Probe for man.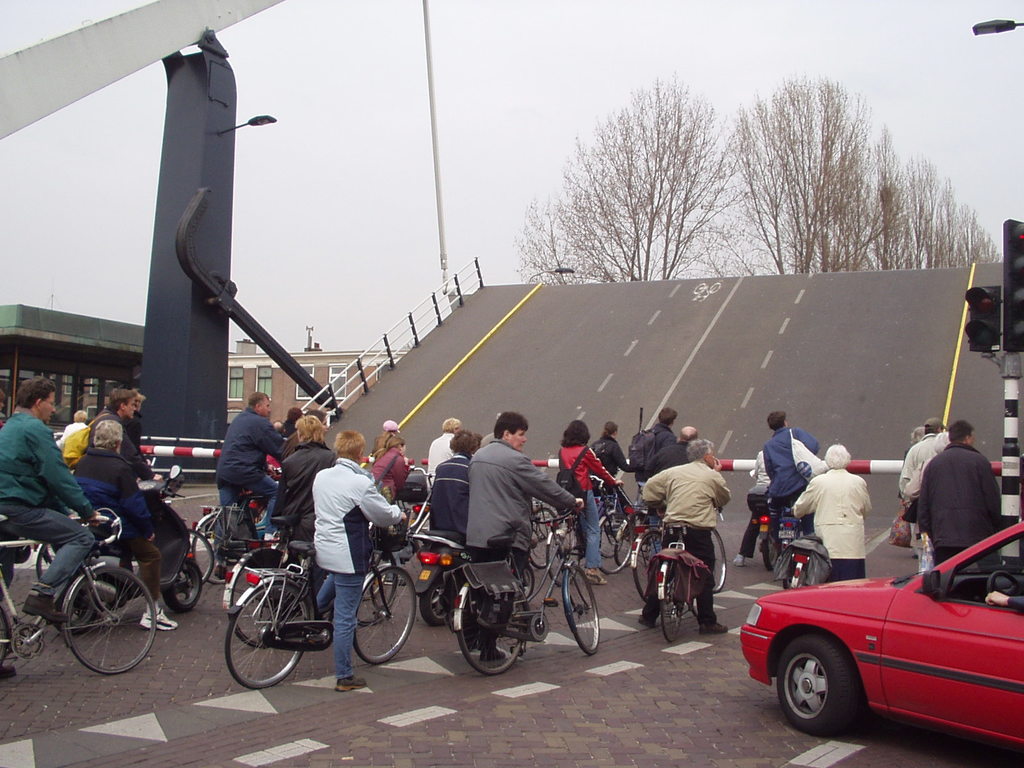
Probe result: 123:395:148:461.
